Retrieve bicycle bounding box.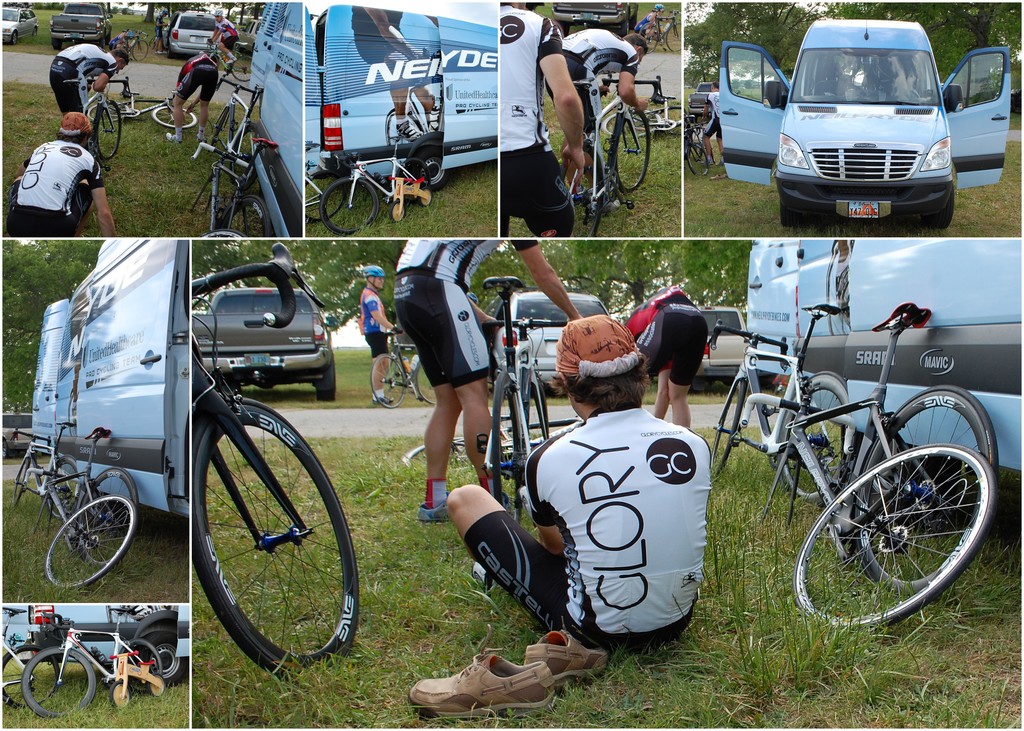
Bounding box: (476,275,575,528).
